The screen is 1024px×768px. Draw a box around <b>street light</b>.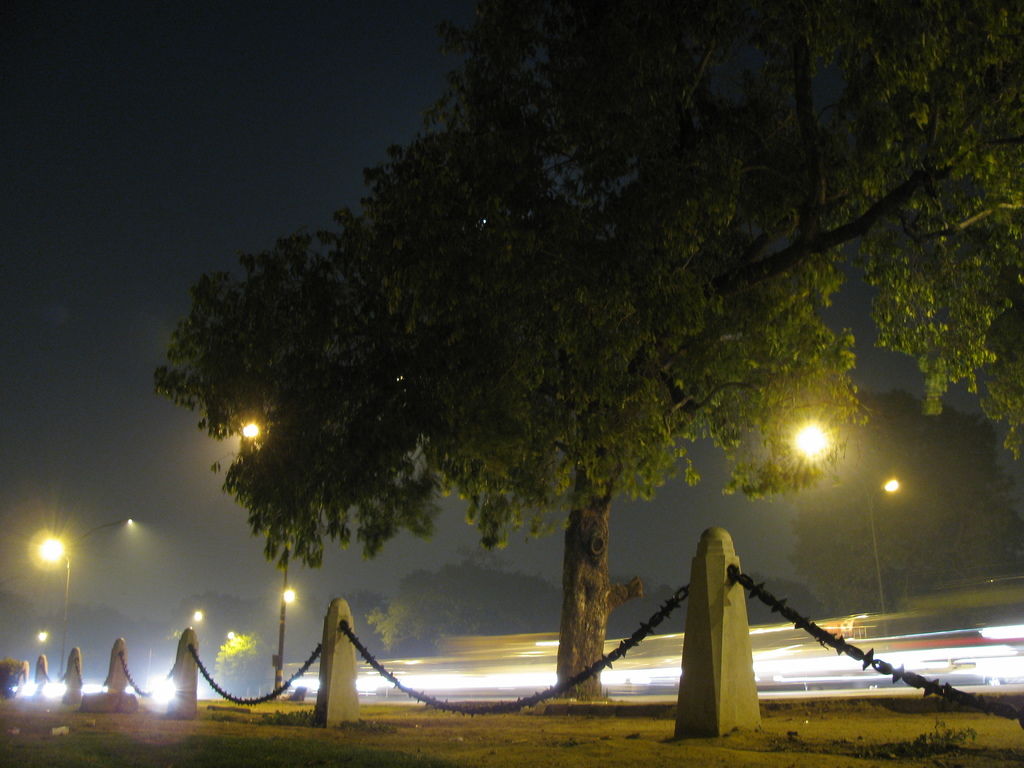
Rect(36, 543, 68, 671).
